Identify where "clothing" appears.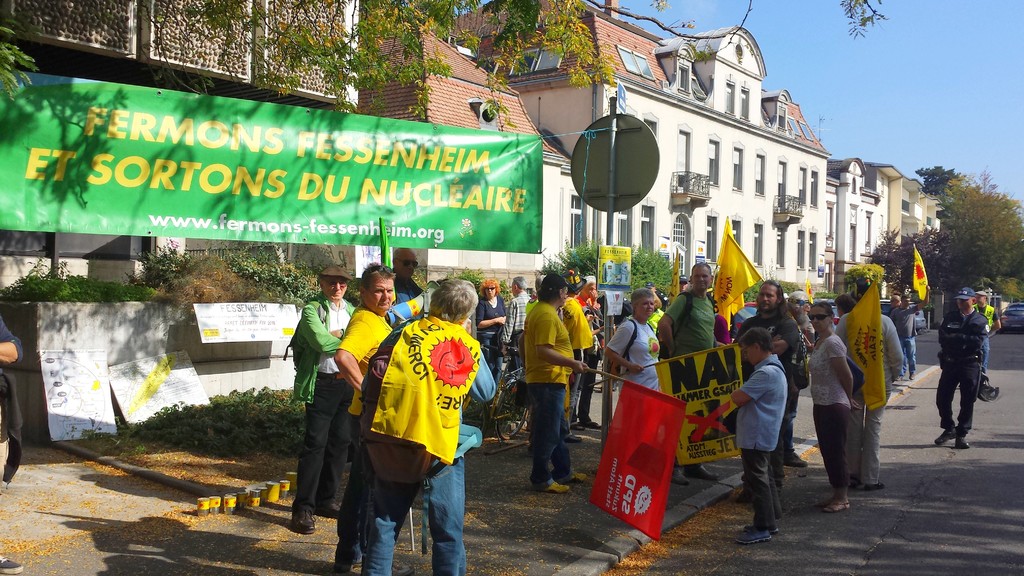
Appears at BBox(832, 317, 909, 485).
